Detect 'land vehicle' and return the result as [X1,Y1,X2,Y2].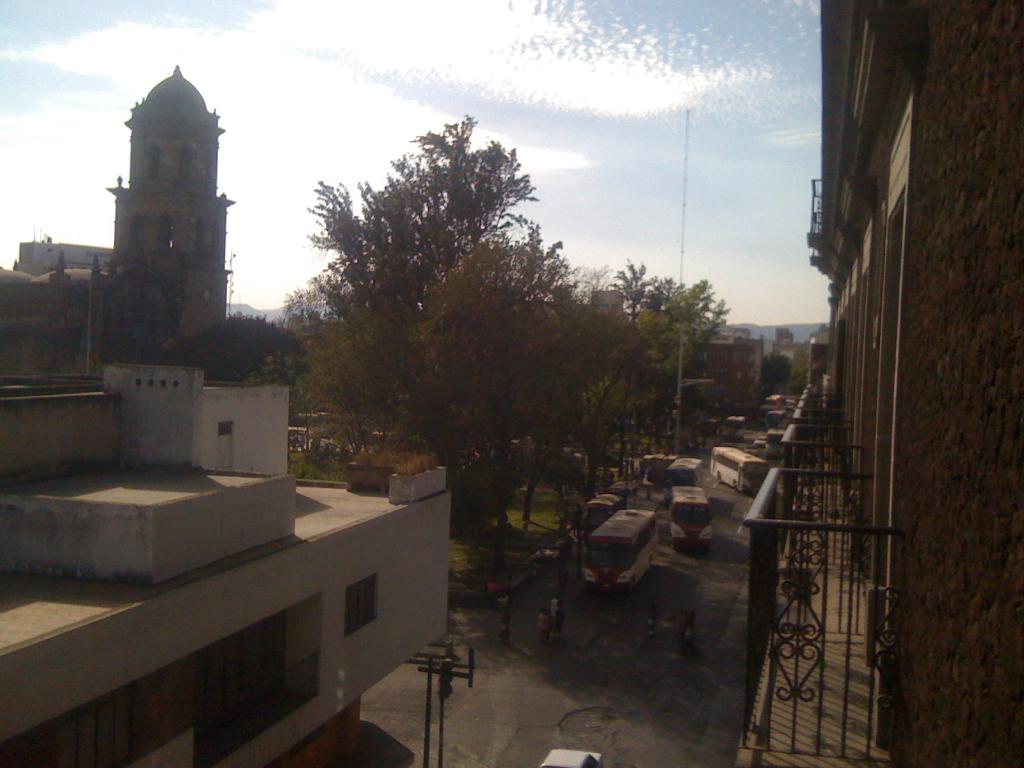
[664,456,703,508].
